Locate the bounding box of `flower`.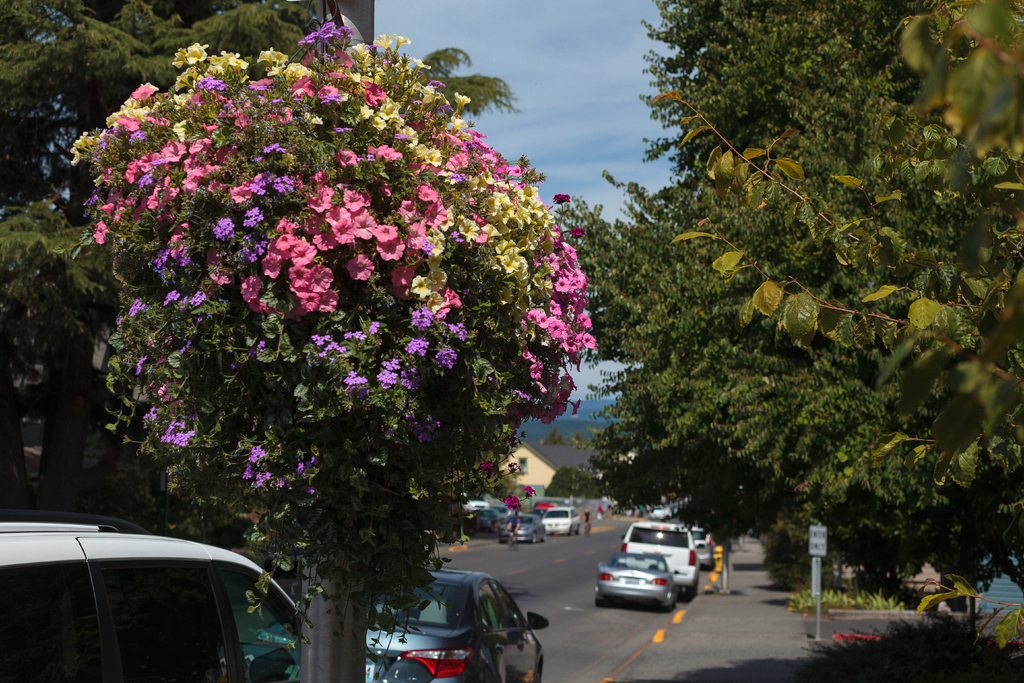
Bounding box: bbox(531, 311, 550, 327).
